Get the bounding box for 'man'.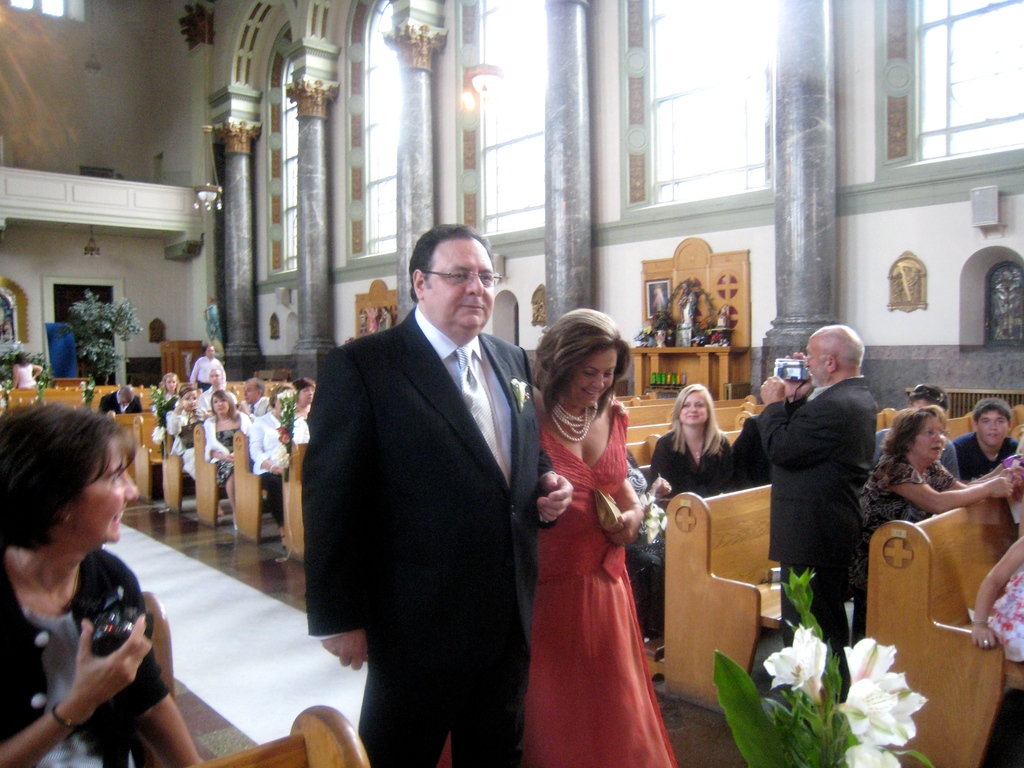
376:305:394:333.
